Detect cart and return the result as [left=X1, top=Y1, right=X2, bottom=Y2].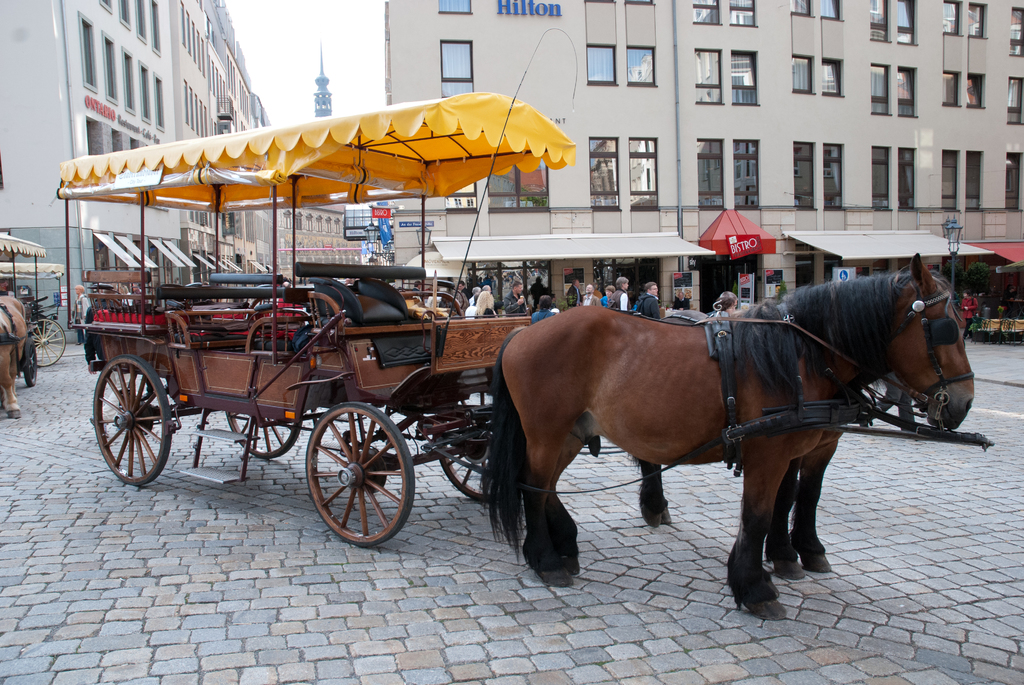
[left=0, top=260, right=68, bottom=367].
